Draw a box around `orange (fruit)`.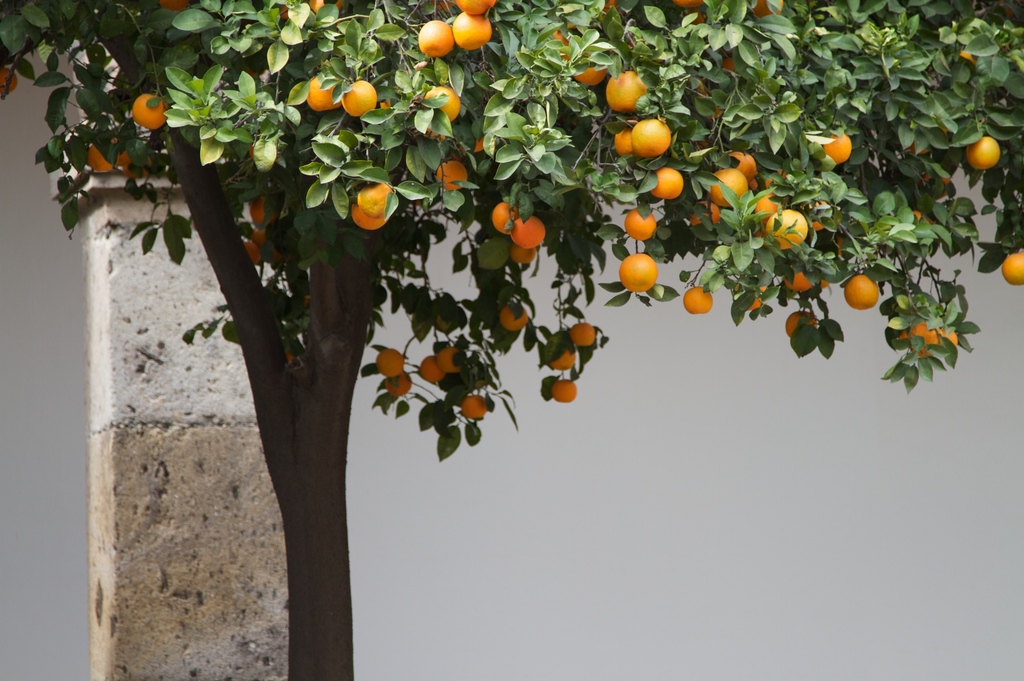
{"x1": 387, "y1": 371, "x2": 412, "y2": 399}.
